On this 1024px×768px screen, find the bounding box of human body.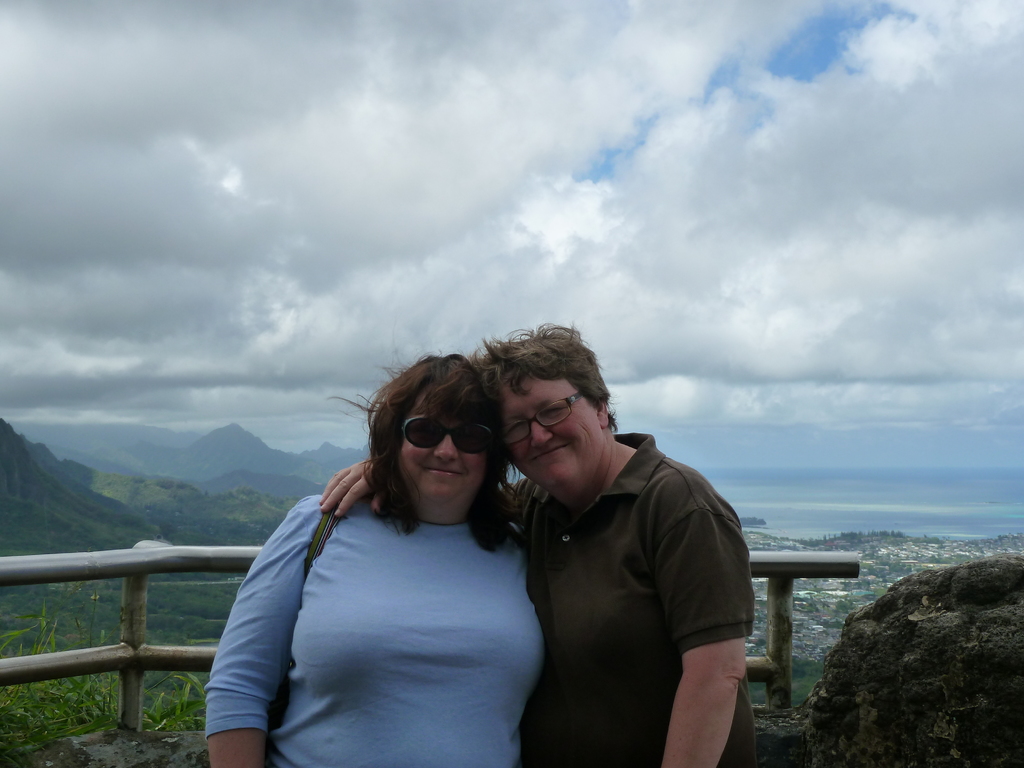
Bounding box: {"x1": 486, "y1": 426, "x2": 744, "y2": 762}.
